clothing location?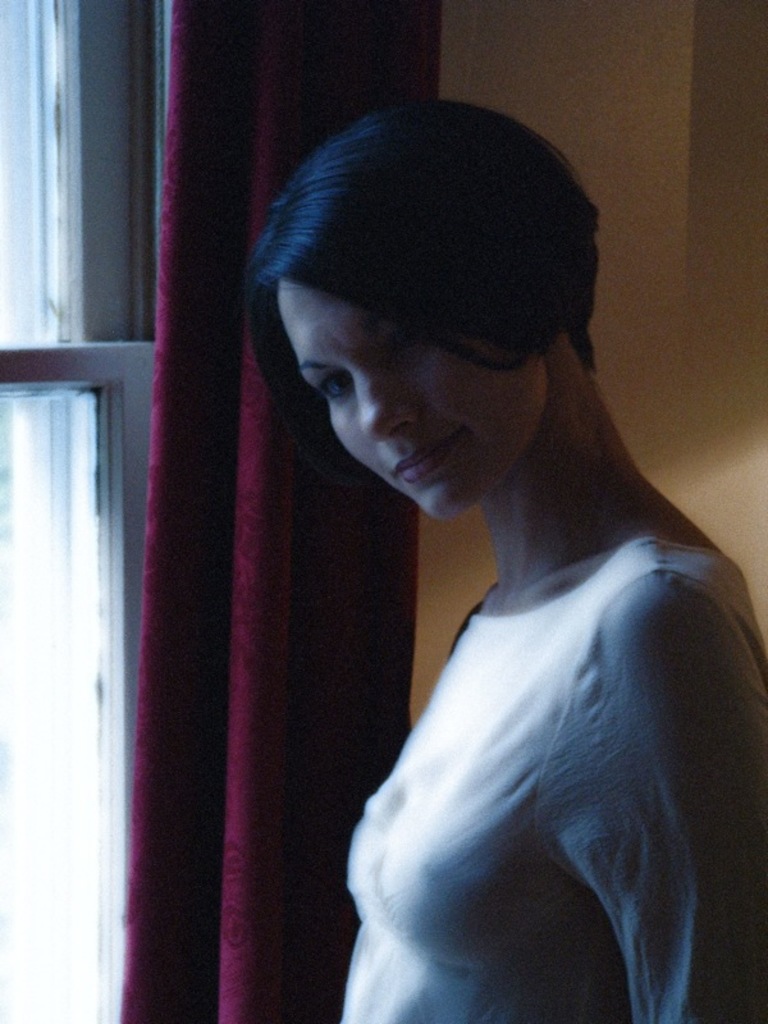
bbox=[324, 371, 742, 1006]
